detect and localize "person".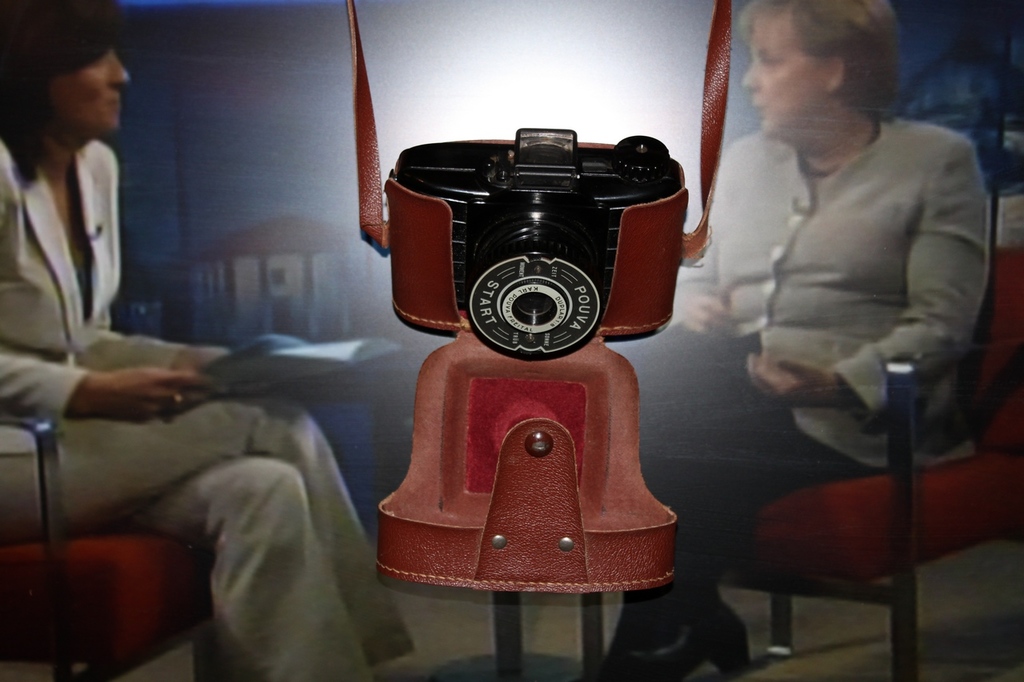
Localized at {"x1": 0, "y1": 0, "x2": 416, "y2": 681}.
